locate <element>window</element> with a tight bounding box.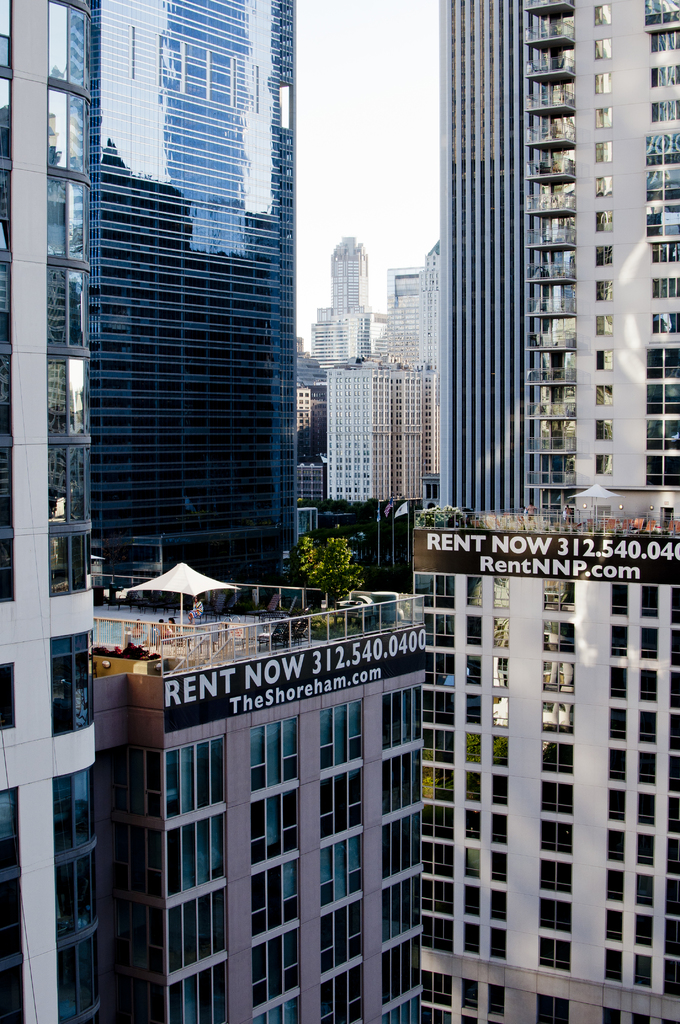
<region>58, 928, 98, 1020</region>.
